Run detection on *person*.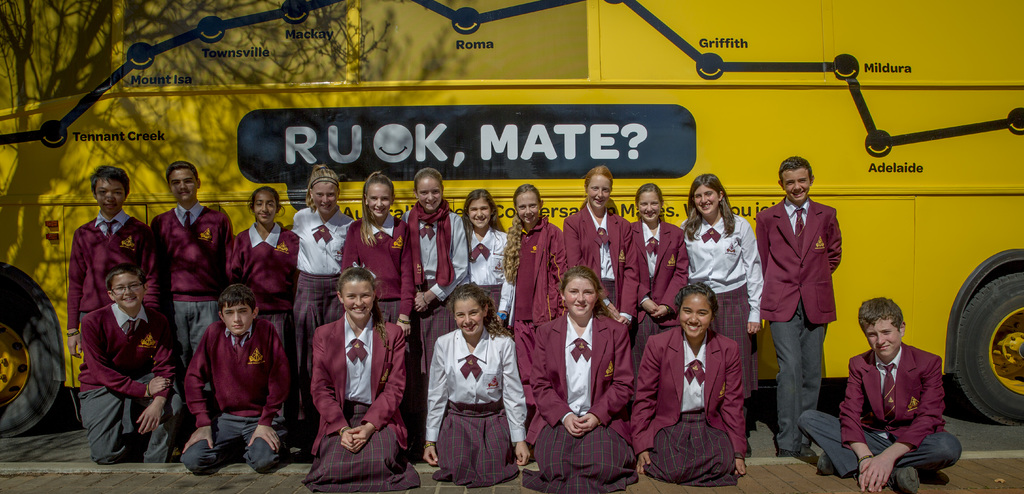
Result: region(182, 285, 294, 477).
